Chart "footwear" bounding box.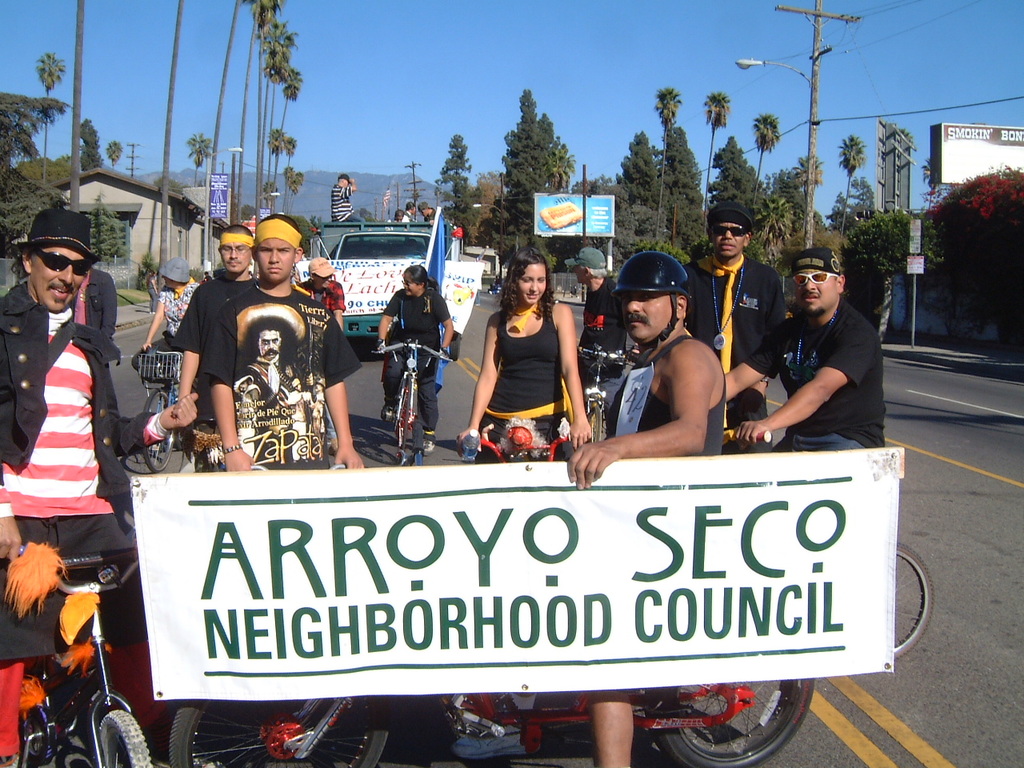
Charted: box=[425, 436, 435, 450].
